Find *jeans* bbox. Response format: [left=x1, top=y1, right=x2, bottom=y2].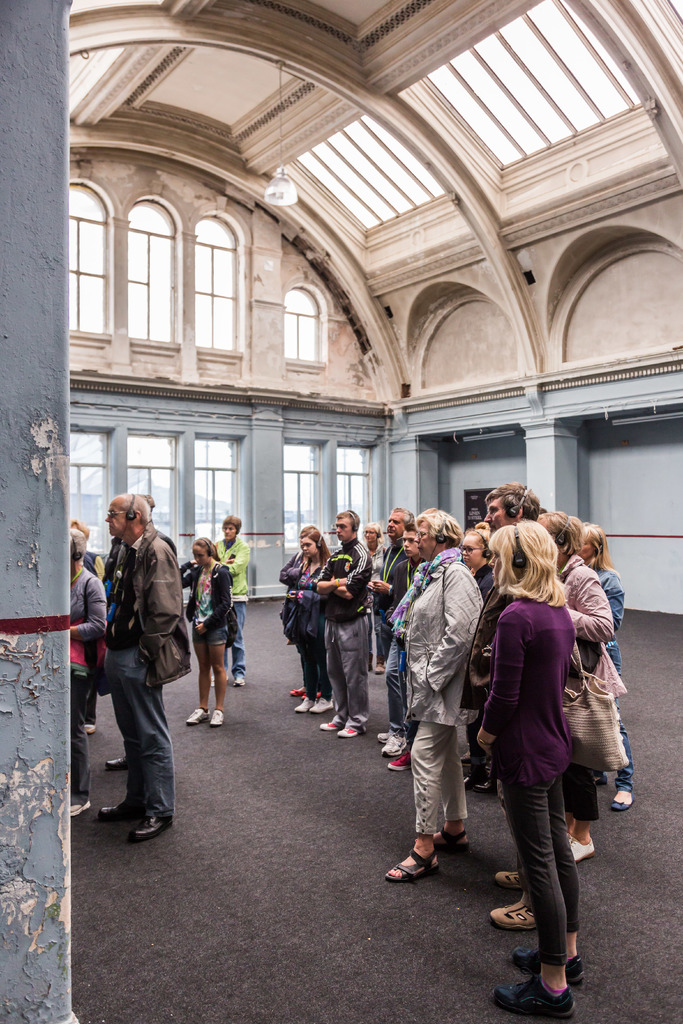
[left=383, top=719, right=466, bottom=836].
